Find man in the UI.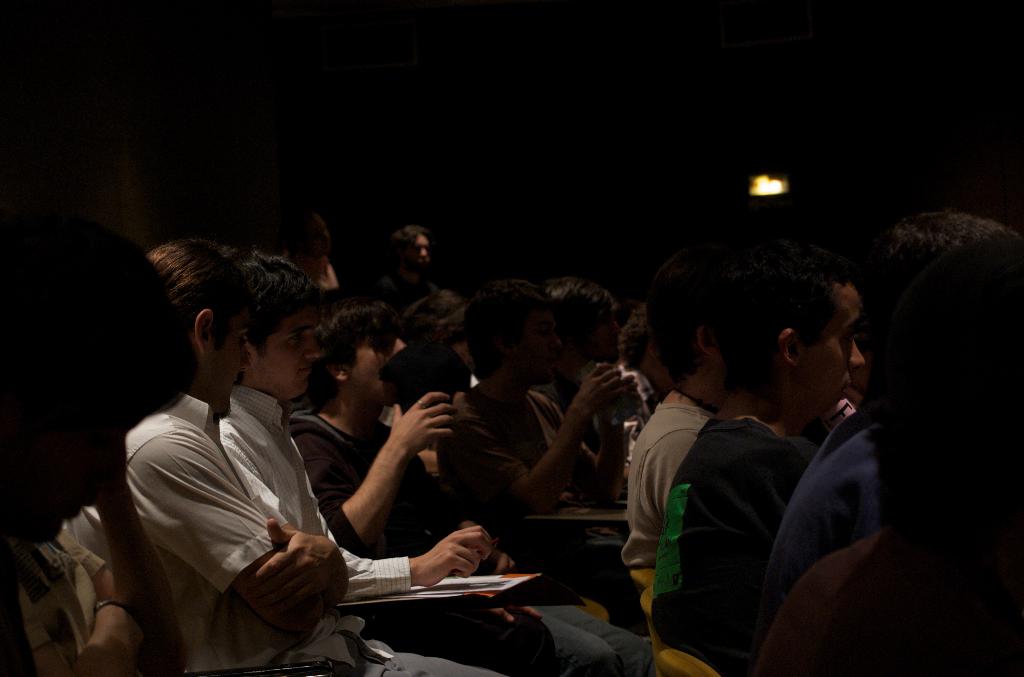
UI element at {"left": 435, "top": 275, "right": 643, "bottom": 633}.
